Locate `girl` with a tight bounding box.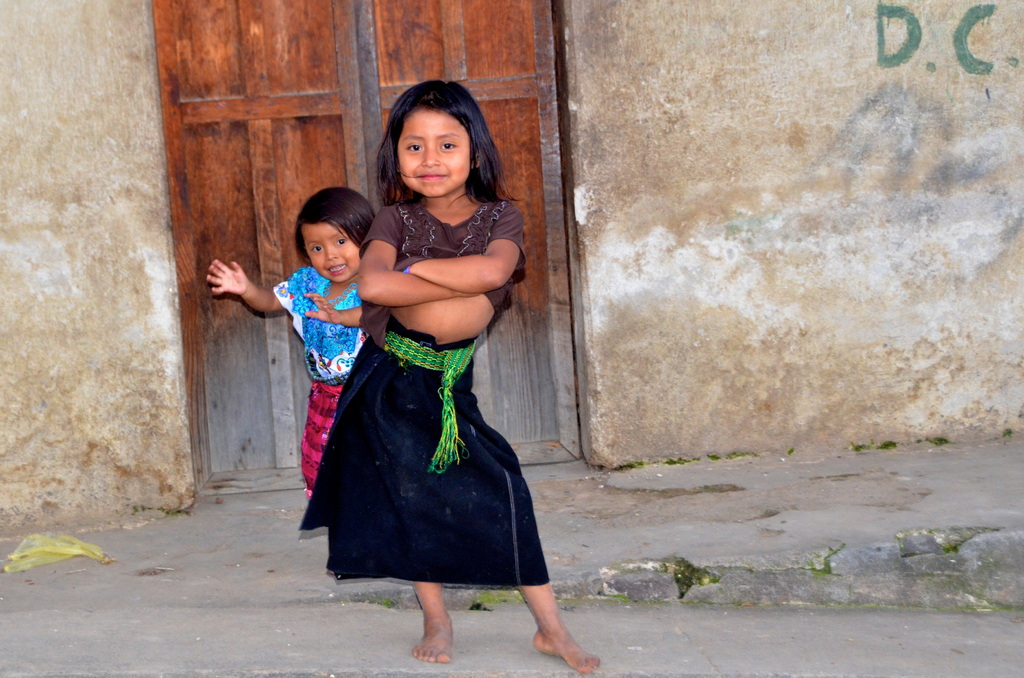
{"x1": 294, "y1": 78, "x2": 604, "y2": 675}.
